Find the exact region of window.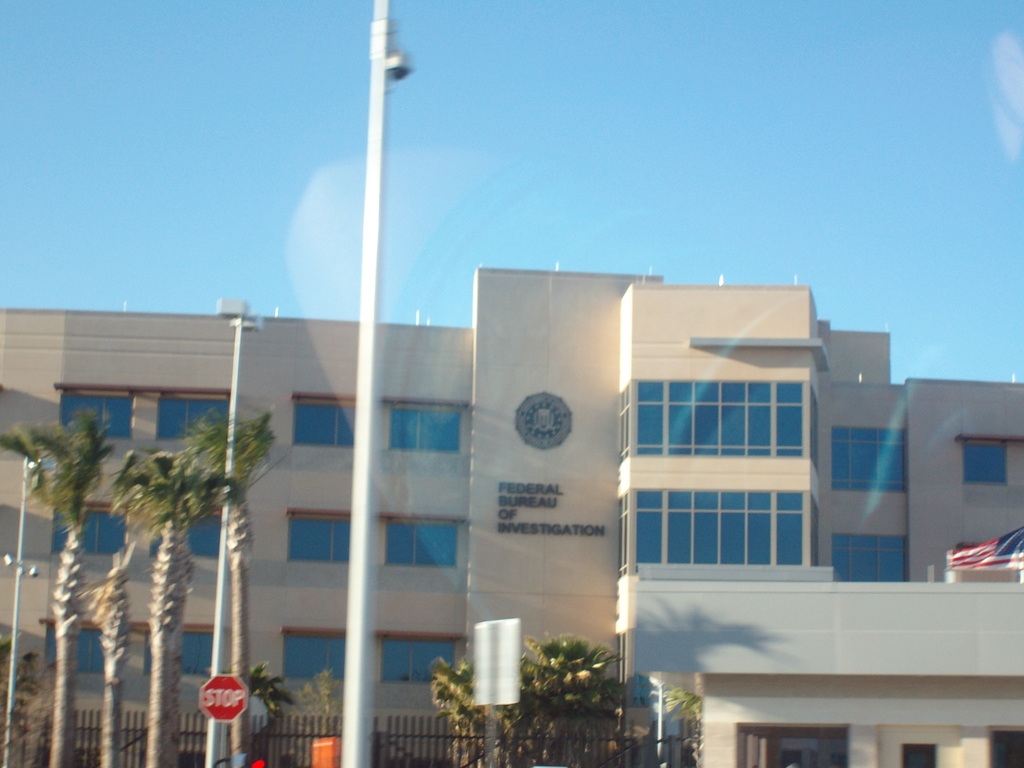
Exact region: 833, 425, 911, 490.
